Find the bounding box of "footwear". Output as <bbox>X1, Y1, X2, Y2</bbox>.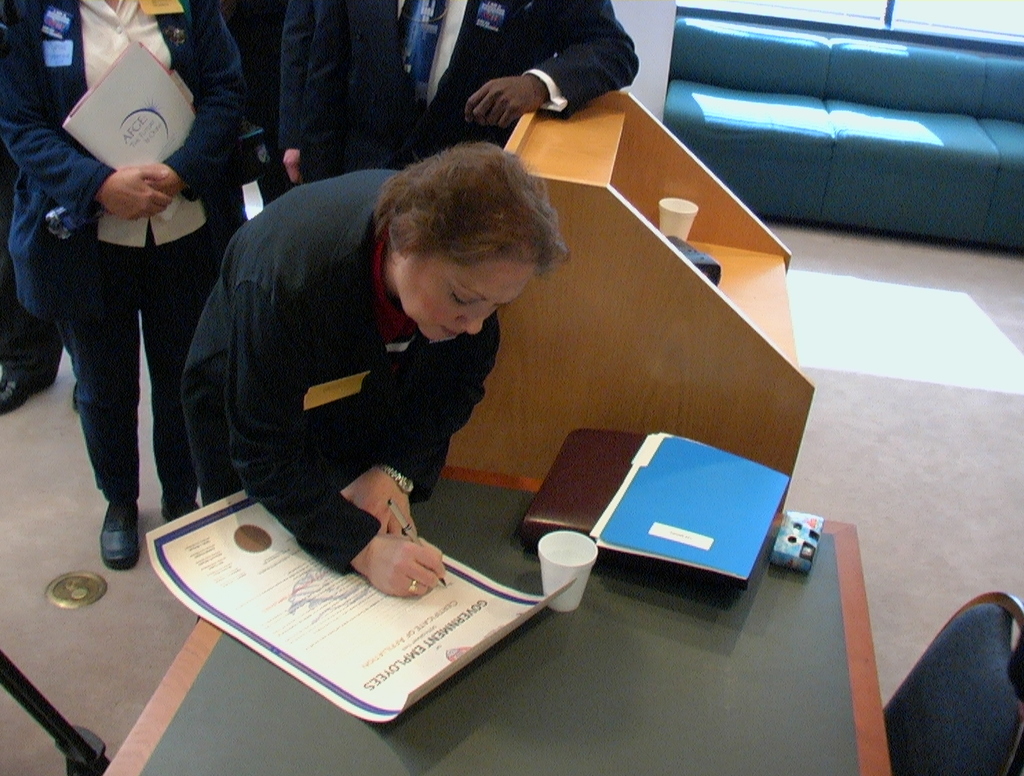
<bbox>158, 504, 205, 524</bbox>.
